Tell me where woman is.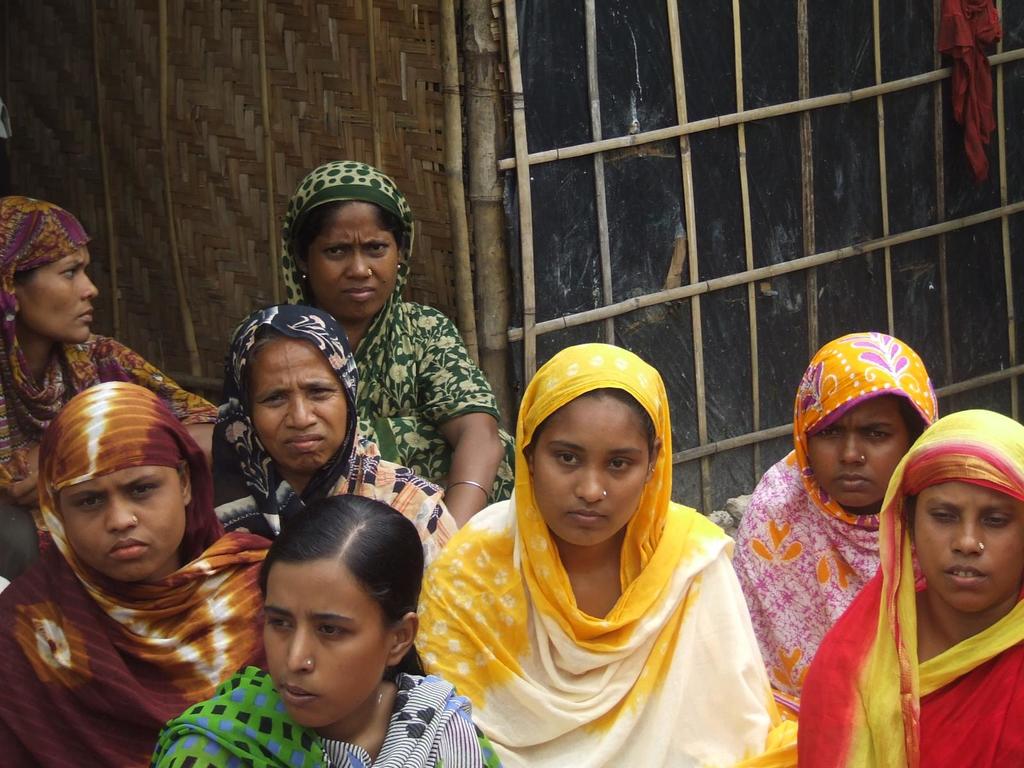
woman is at [222,290,464,579].
